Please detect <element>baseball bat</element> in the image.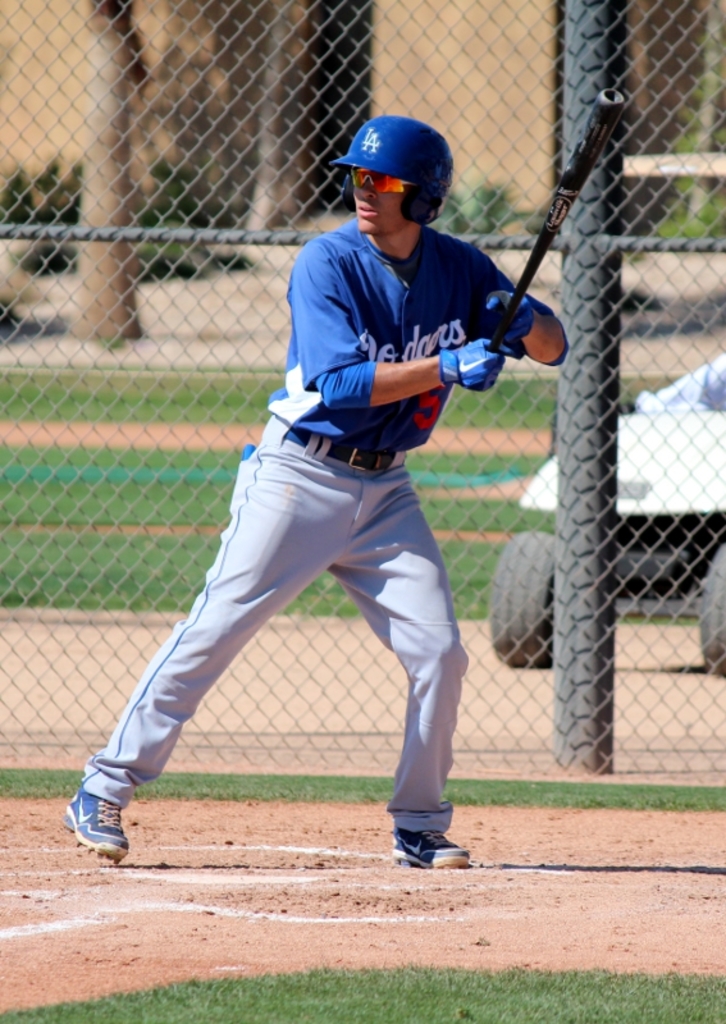
(x1=493, y1=90, x2=618, y2=346).
